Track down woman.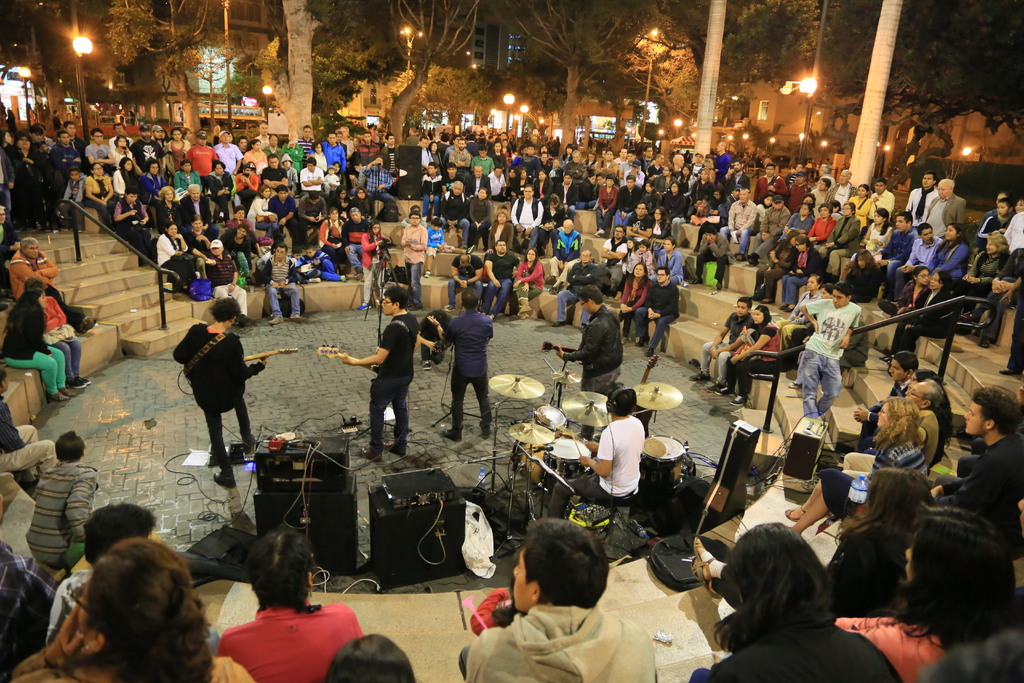
Tracked to locate(530, 169, 553, 206).
